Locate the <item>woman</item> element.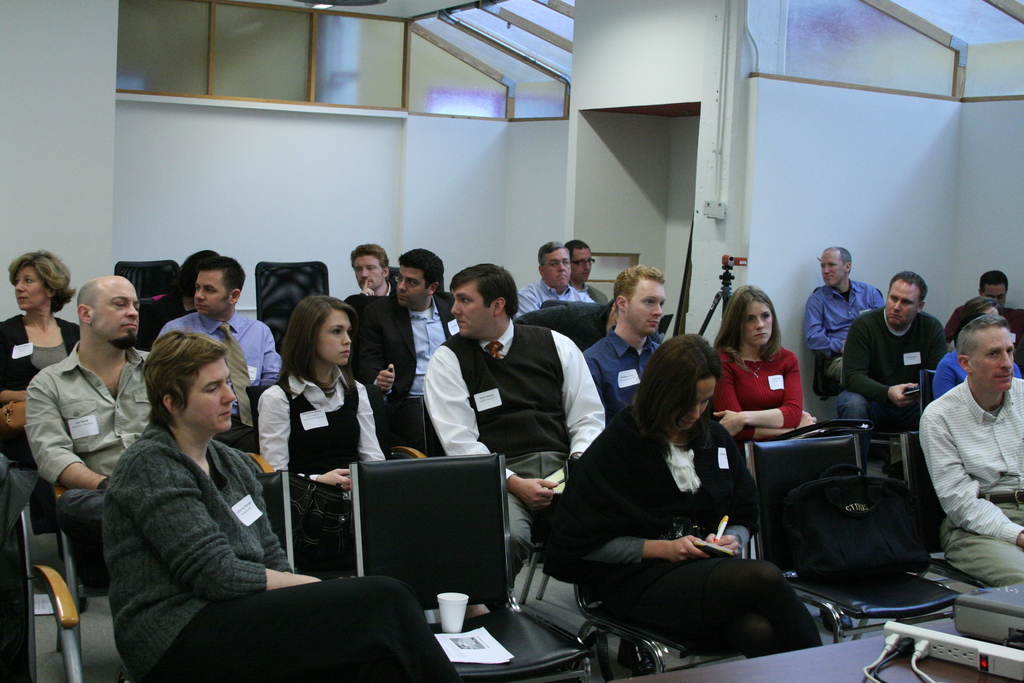
Element bbox: (0,249,84,470).
